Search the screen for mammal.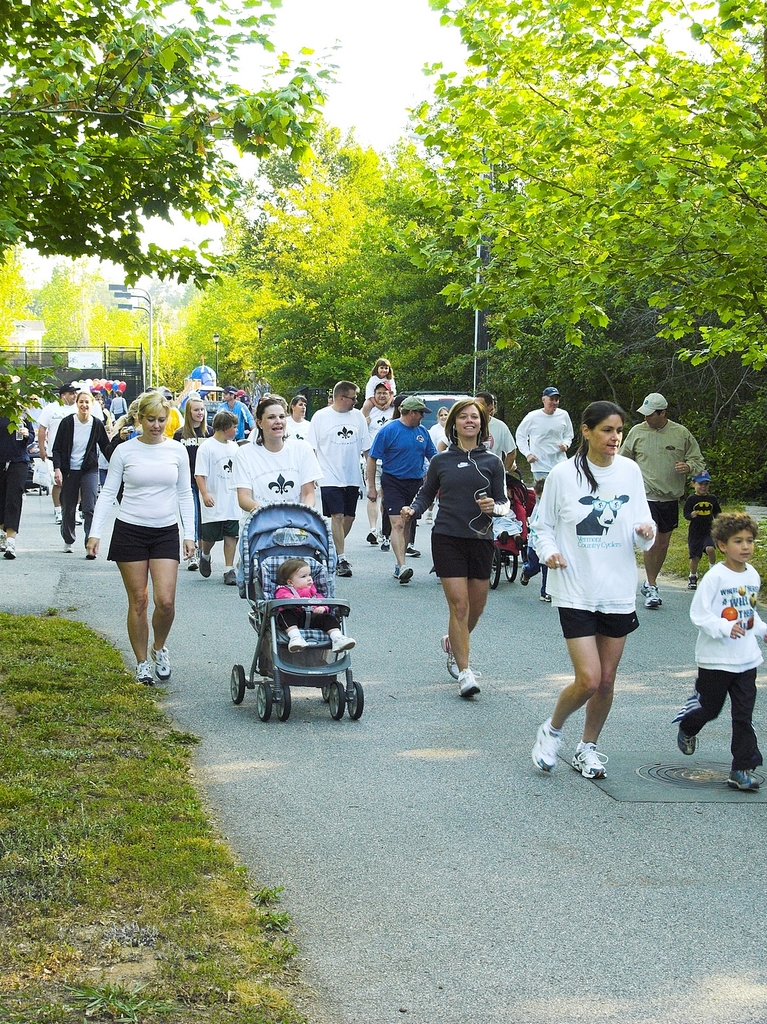
Found at box(360, 376, 394, 543).
